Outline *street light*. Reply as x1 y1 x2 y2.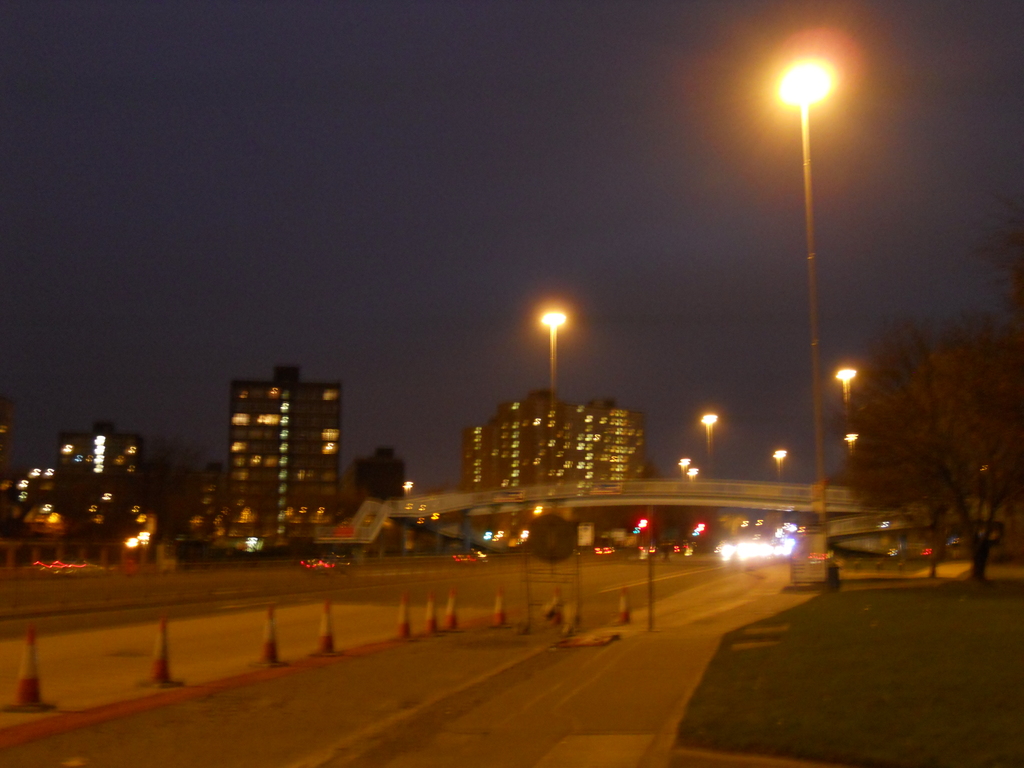
840 433 863 458.
